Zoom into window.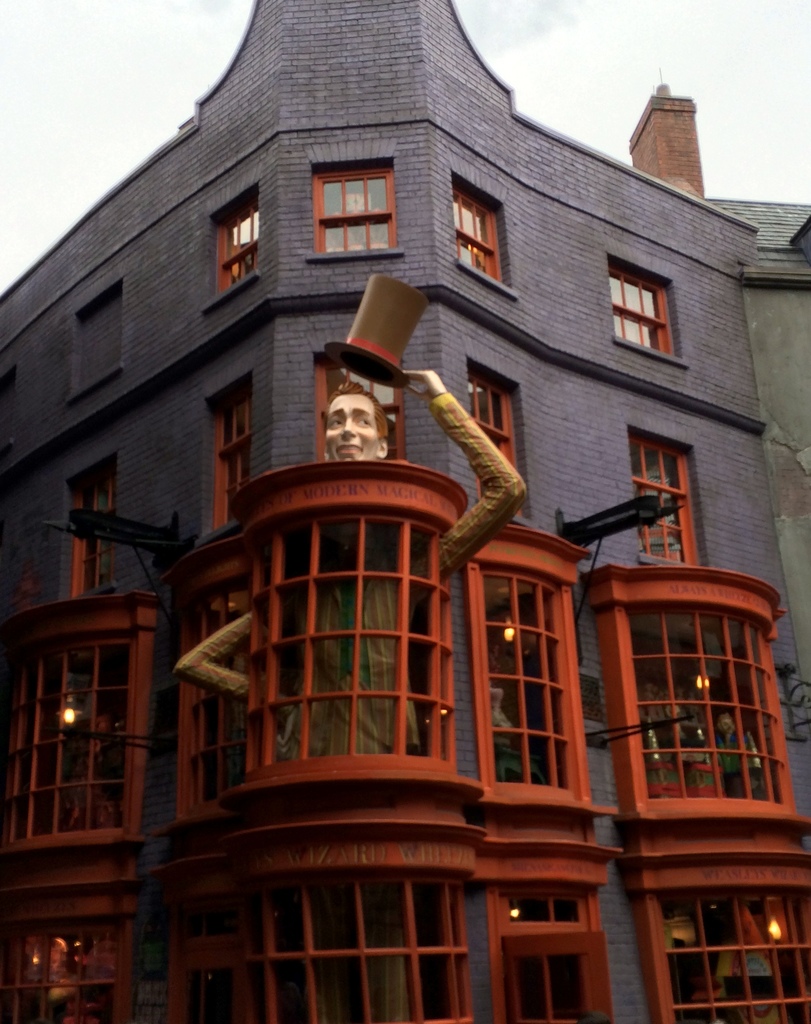
Zoom target: l=216, t=378, r=252, b=525.
